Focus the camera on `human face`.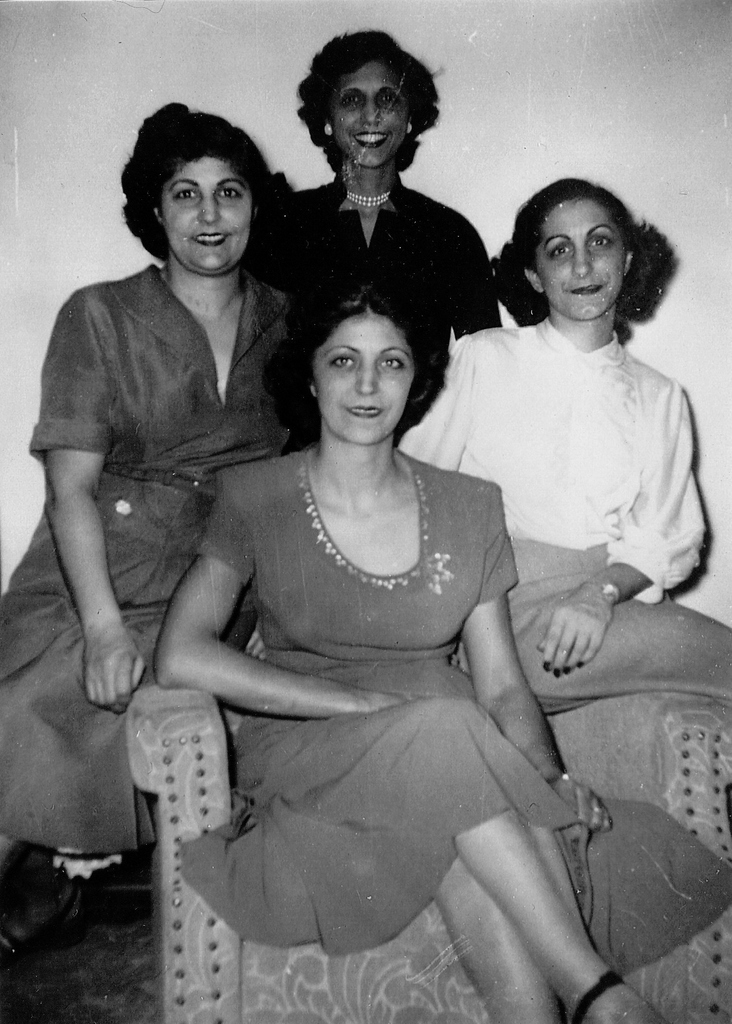
Focus region: region(163, 159, 259, 269).
